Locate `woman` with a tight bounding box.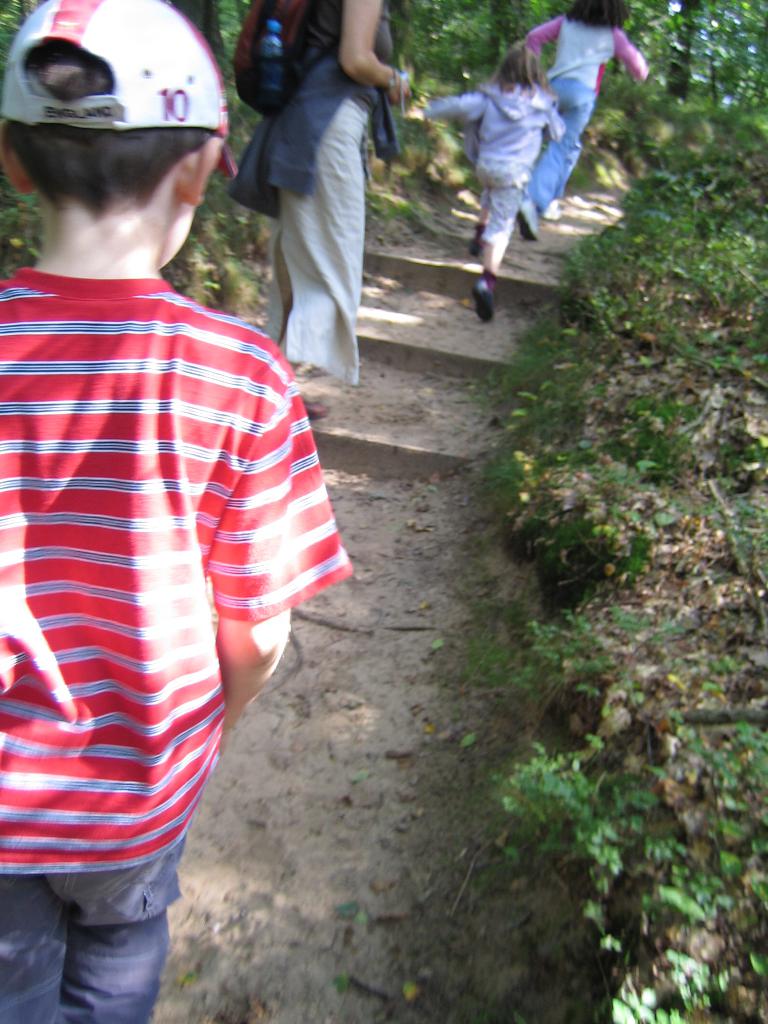
rect(223, 0, 410, 418).
